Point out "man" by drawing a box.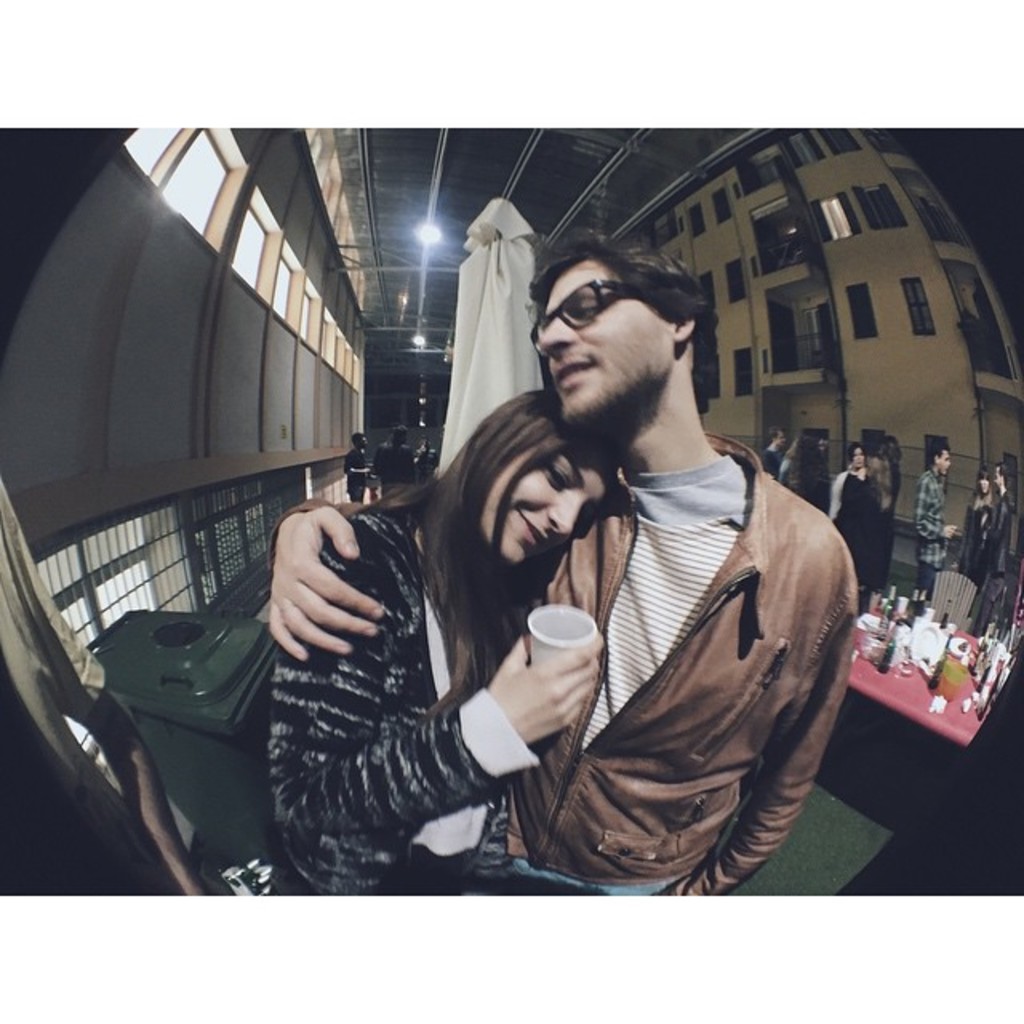
box(267, 224, 861, 901).
